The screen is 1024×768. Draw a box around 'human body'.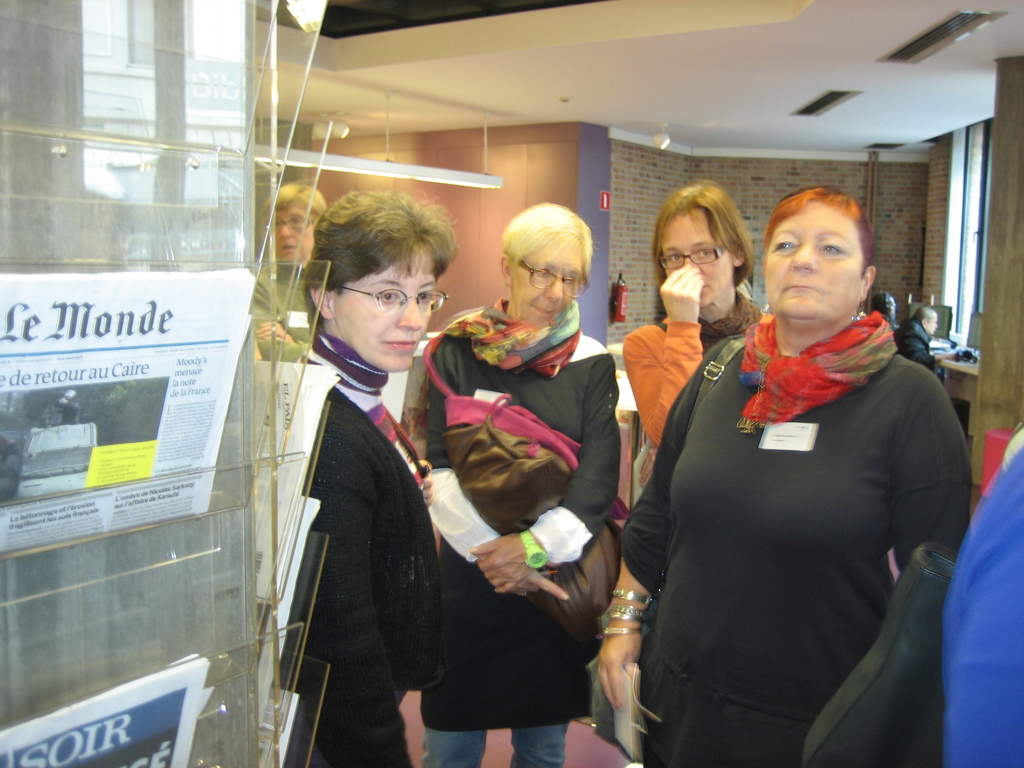
bbox=[887, 320, 963, 388].
